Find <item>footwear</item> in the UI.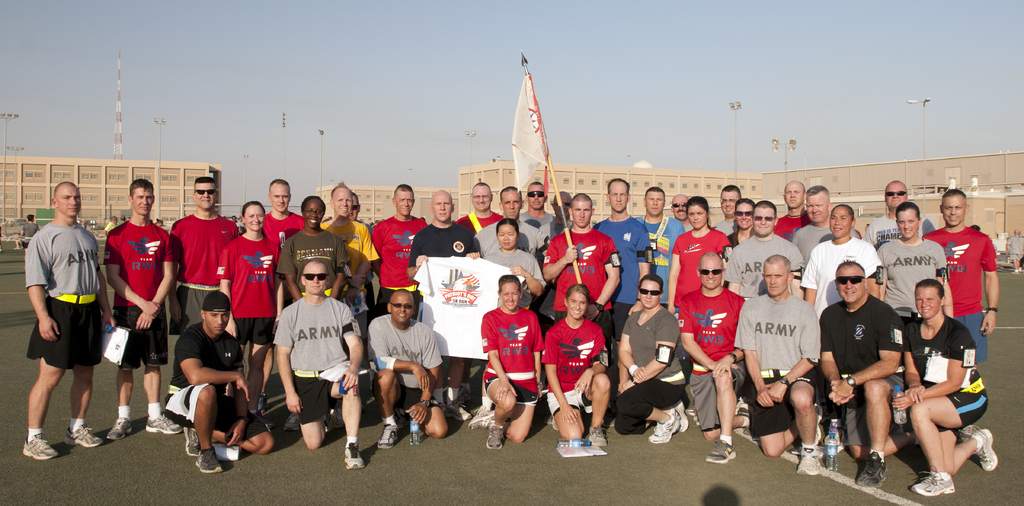
UI element at 953,421,977,441.
